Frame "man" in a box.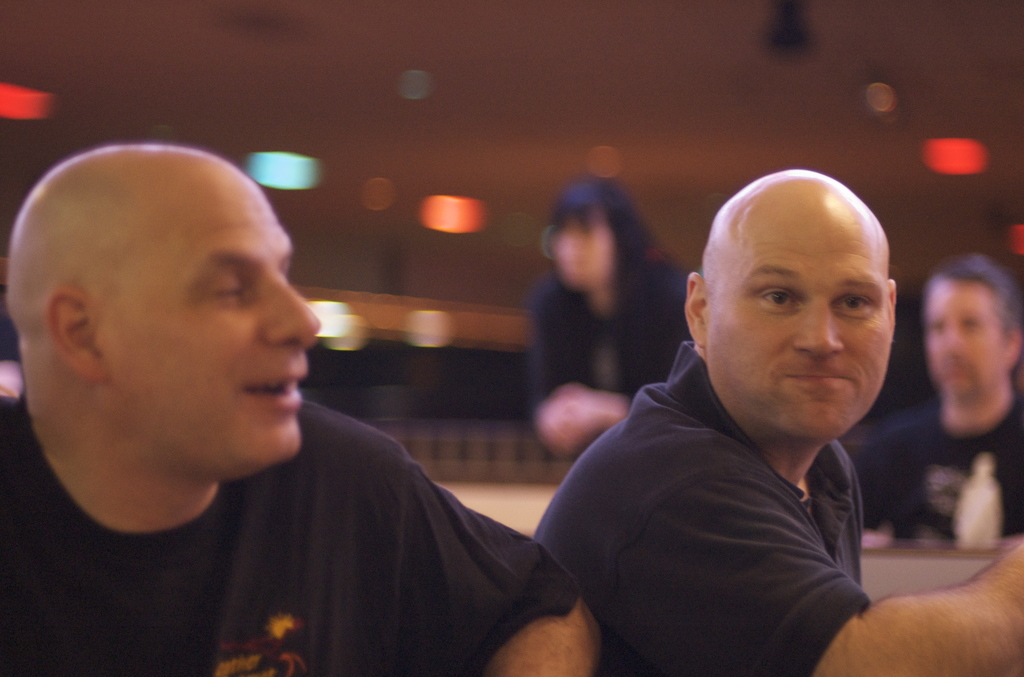
crop(857, 252, 1023, 536).
